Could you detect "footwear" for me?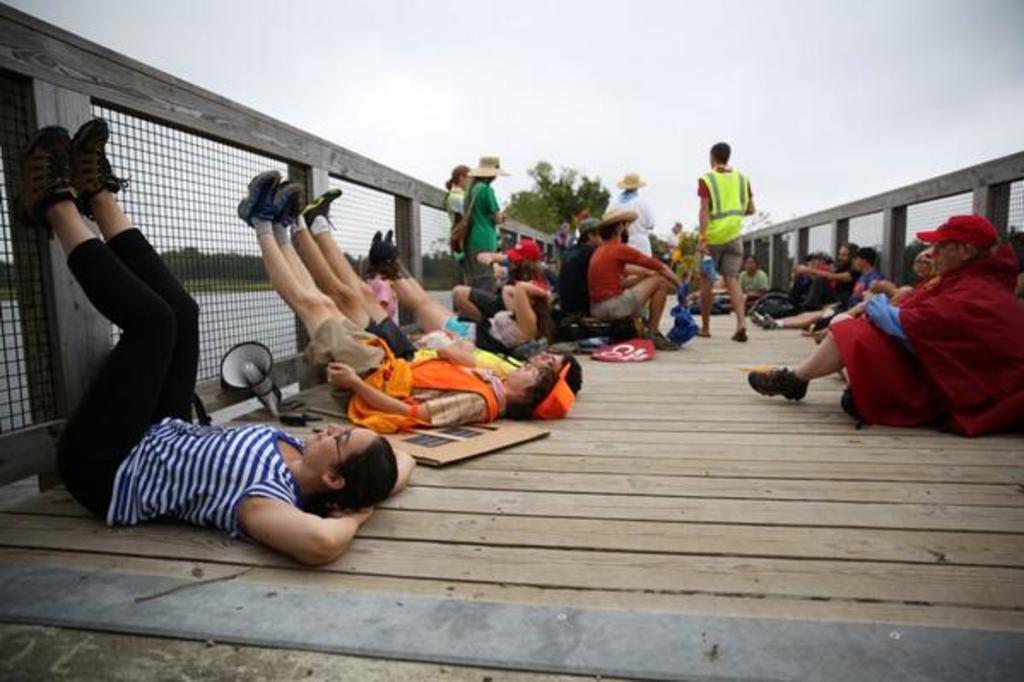
Detection result: [left=385, top=229, right=400, bottom=263].
